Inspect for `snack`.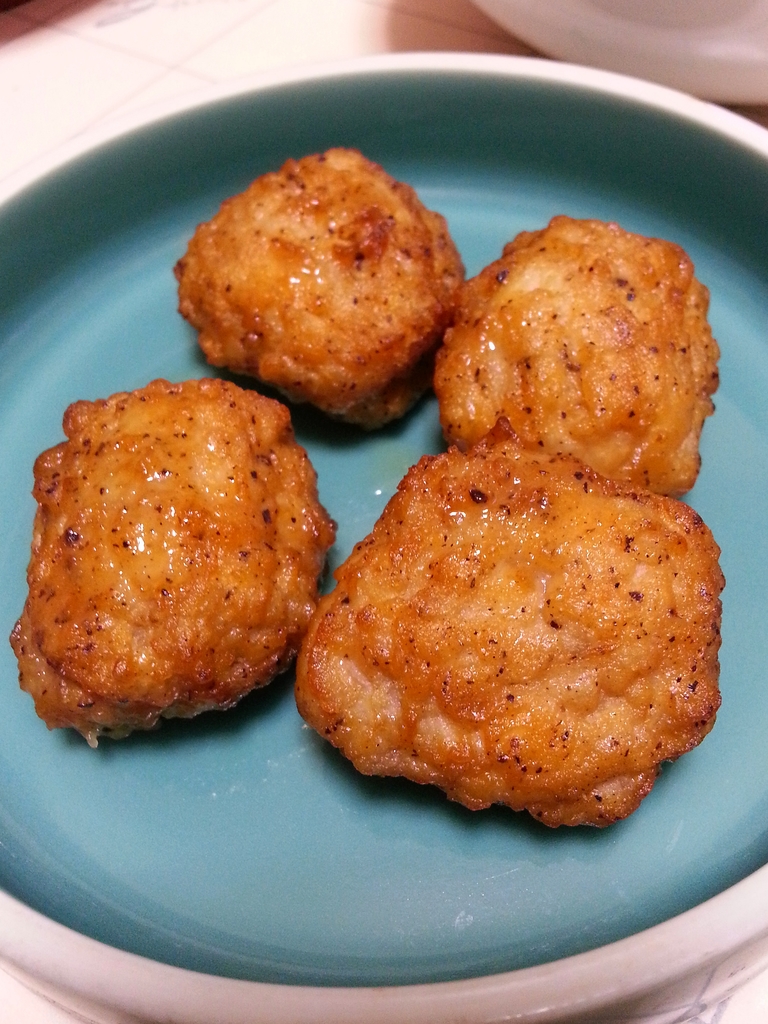
Inspection: x1=284, y1=447, x2=719, y2=837.
